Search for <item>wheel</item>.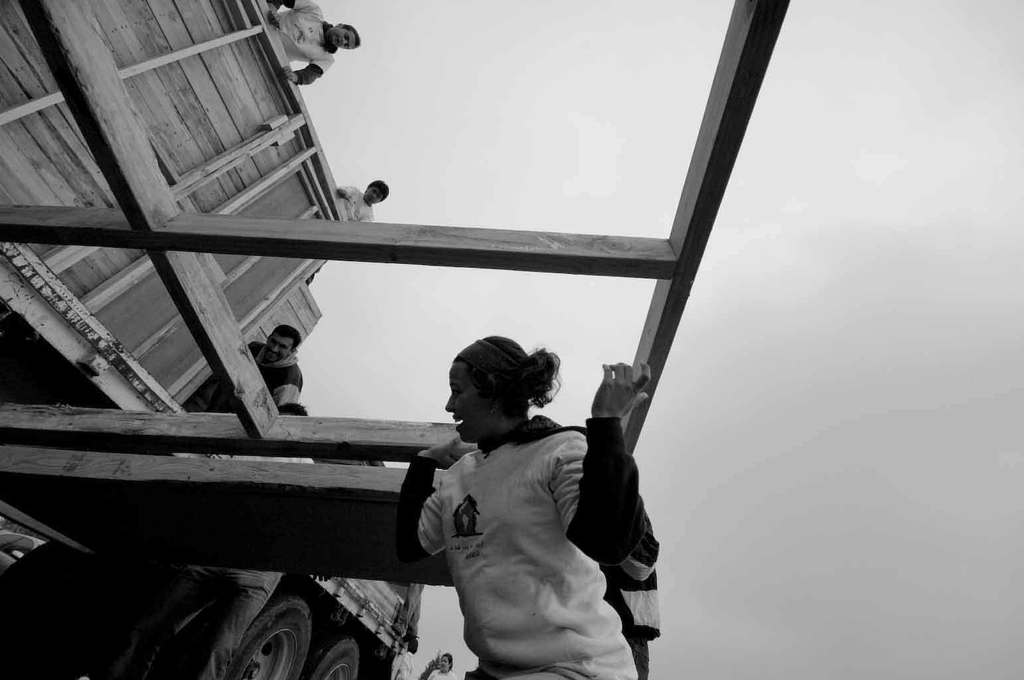
Found at crop(212, 583, 319, 679).
